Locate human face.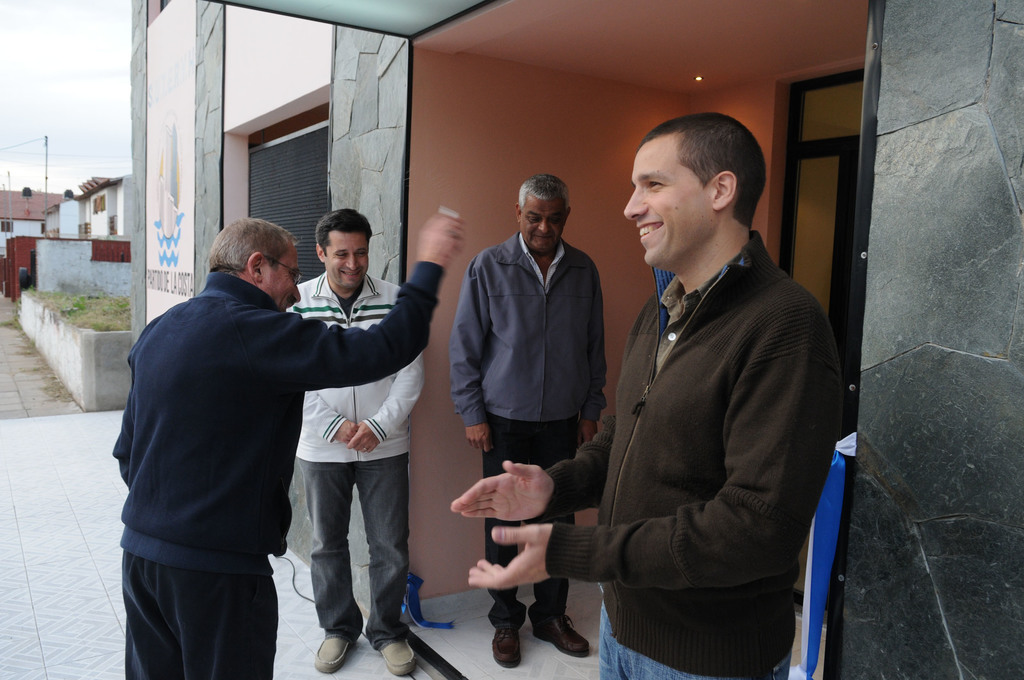
Bounding box: (left=622, top=140, right=707, bottom=269).
